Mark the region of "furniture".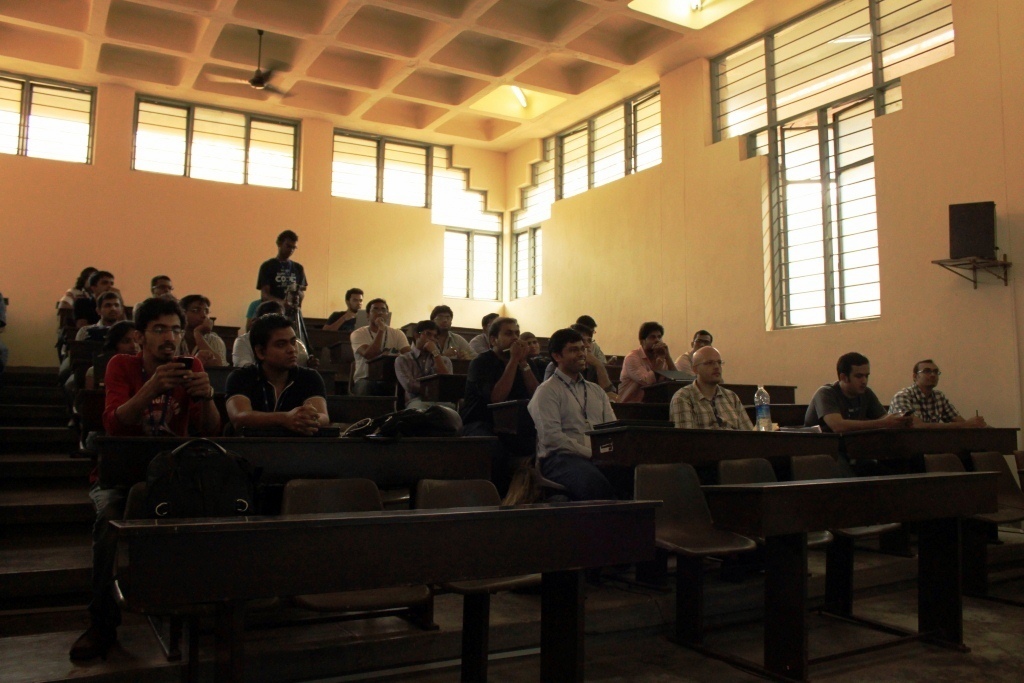
Region: (636, 376, 796, 412).
